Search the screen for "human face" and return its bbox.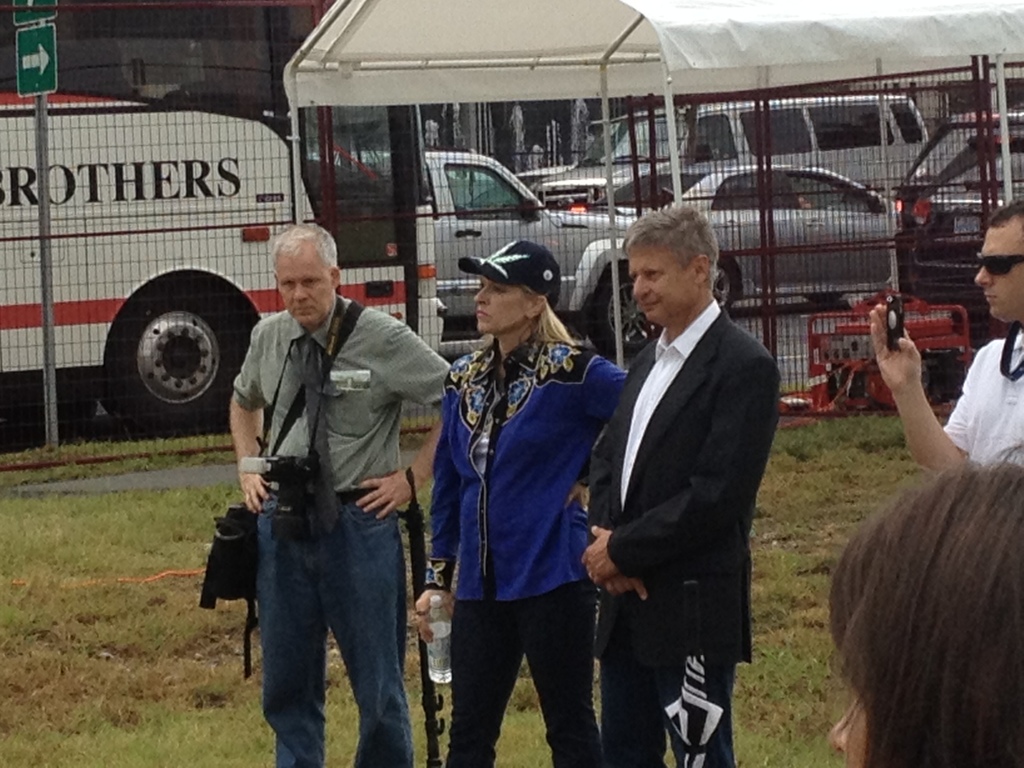
Found: Rect(972, 230, 1023, 320).
